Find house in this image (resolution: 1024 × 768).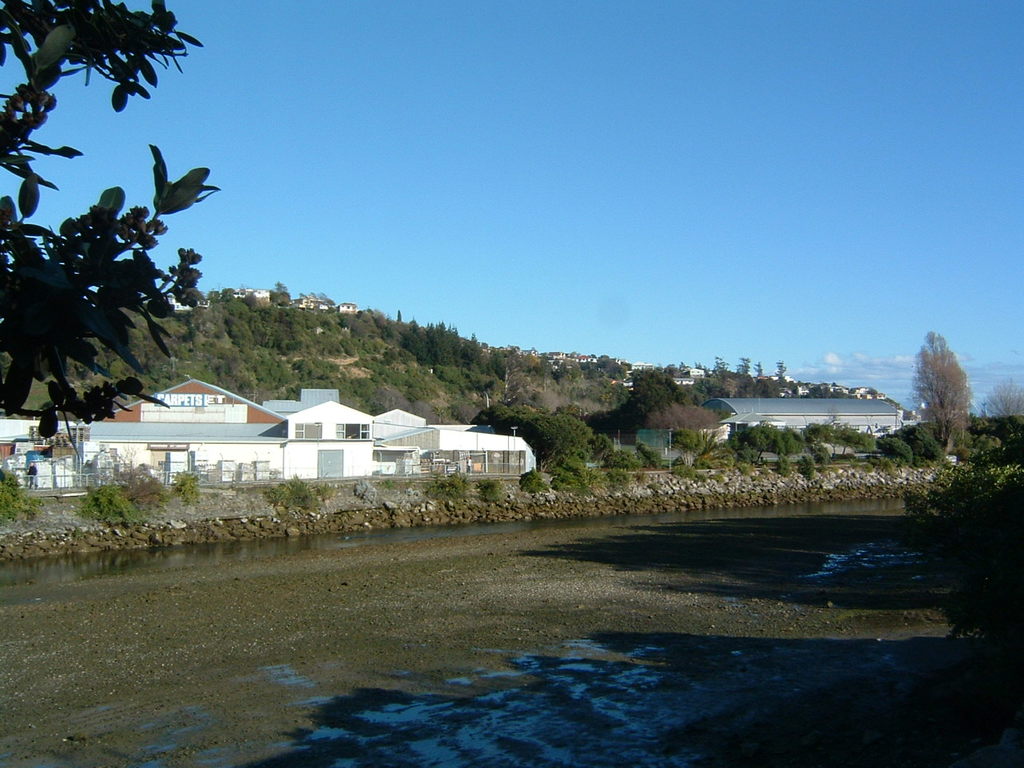
l=0, t=378, r=419, b=489.
